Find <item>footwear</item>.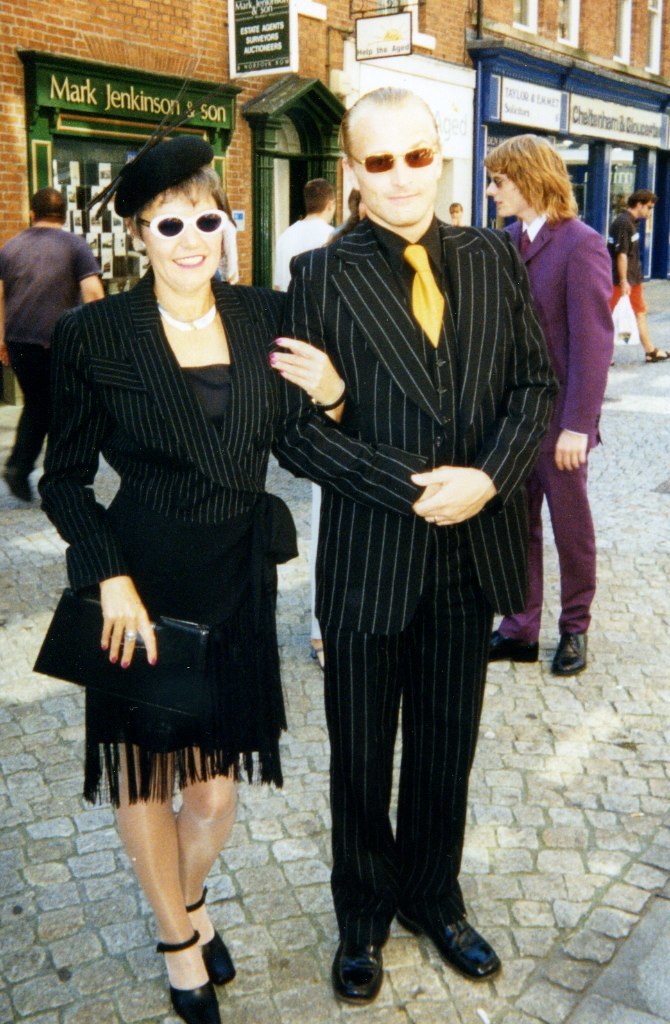
detection(396, 923, 501, 992).
